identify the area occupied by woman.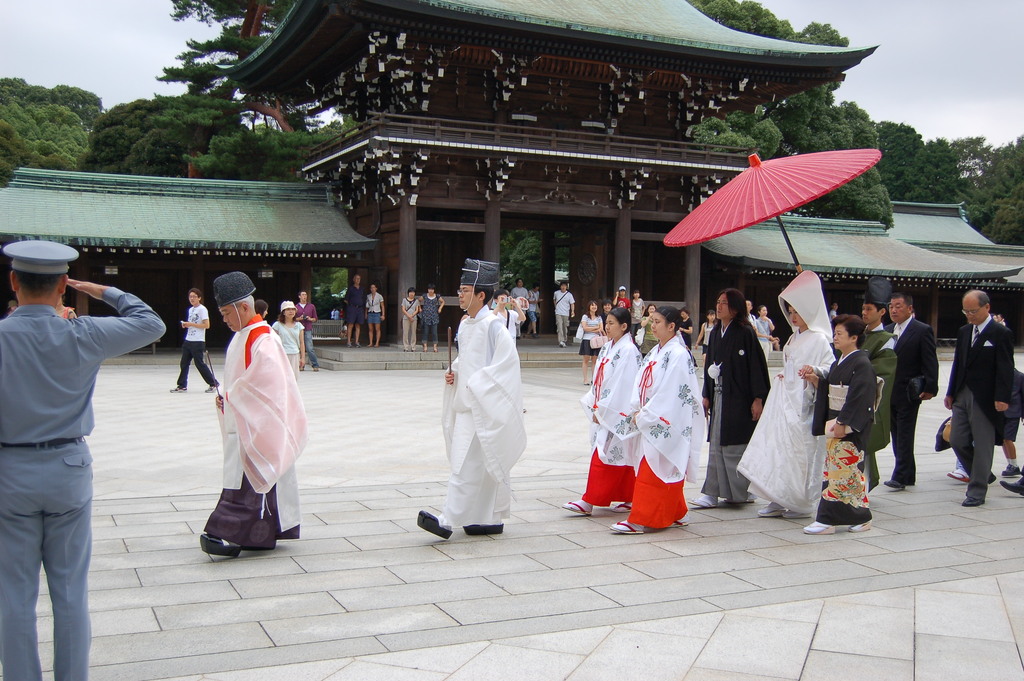
Area: [left=639, top=302, right=659, bottom=361].
